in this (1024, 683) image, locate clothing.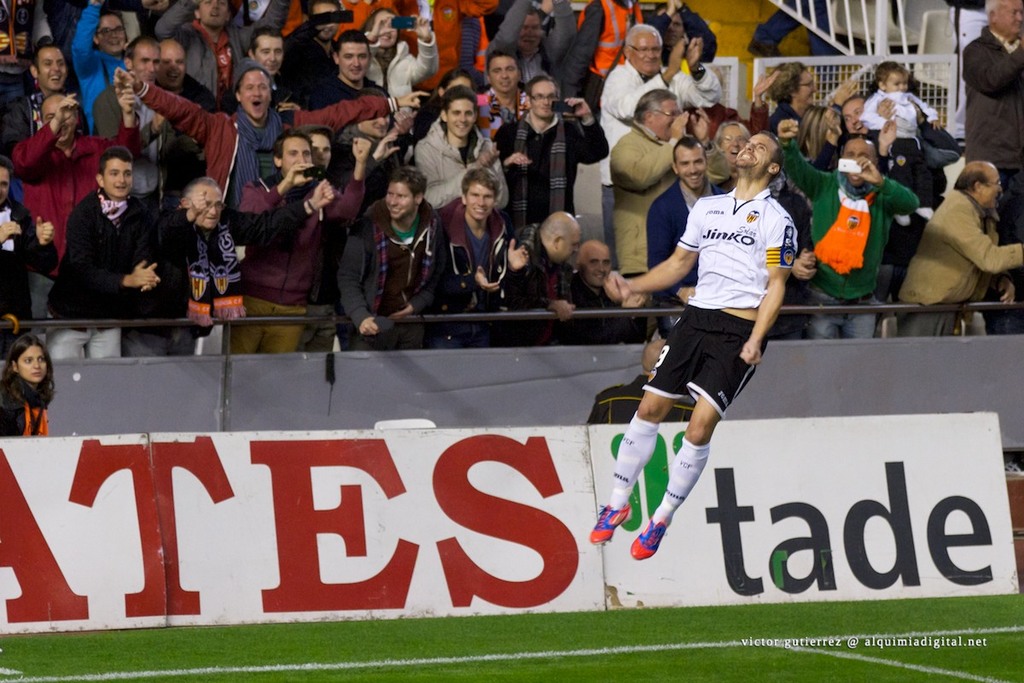
Bounding box: [x1=369, y1=34, x2=444, y2=115].
